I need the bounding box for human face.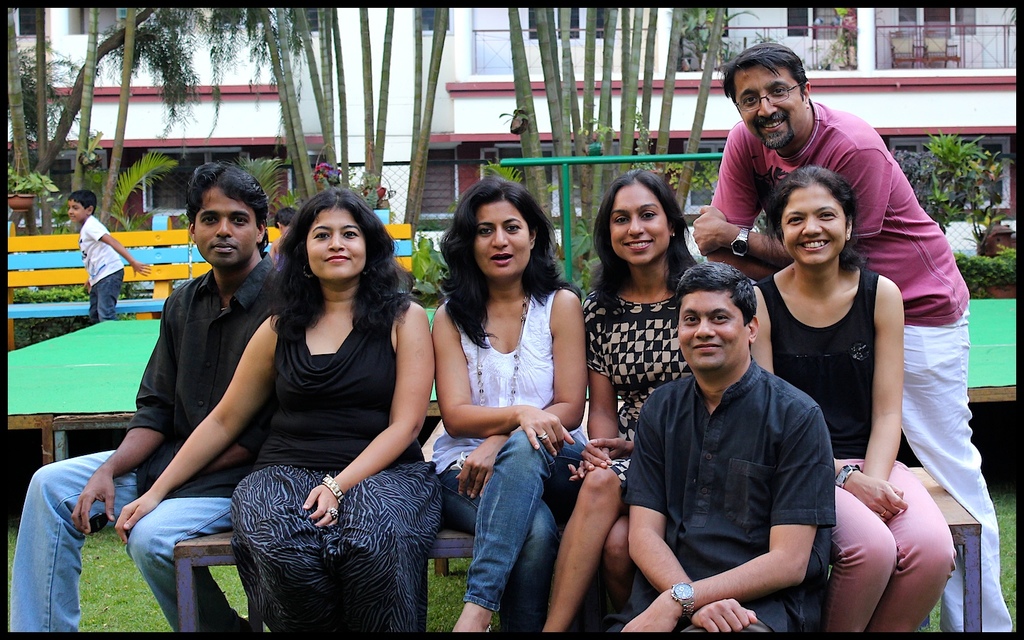
Here it is: [left=68, top=200, right=87, bottom=221].
